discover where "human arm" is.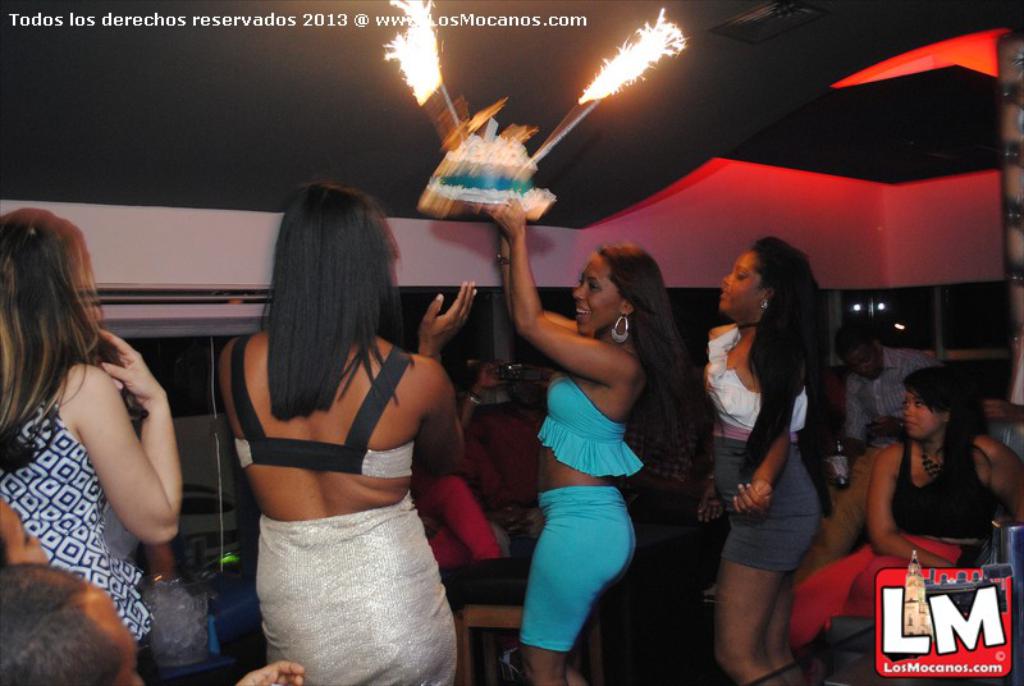
Discovered at [479, 196, 618, 385].
